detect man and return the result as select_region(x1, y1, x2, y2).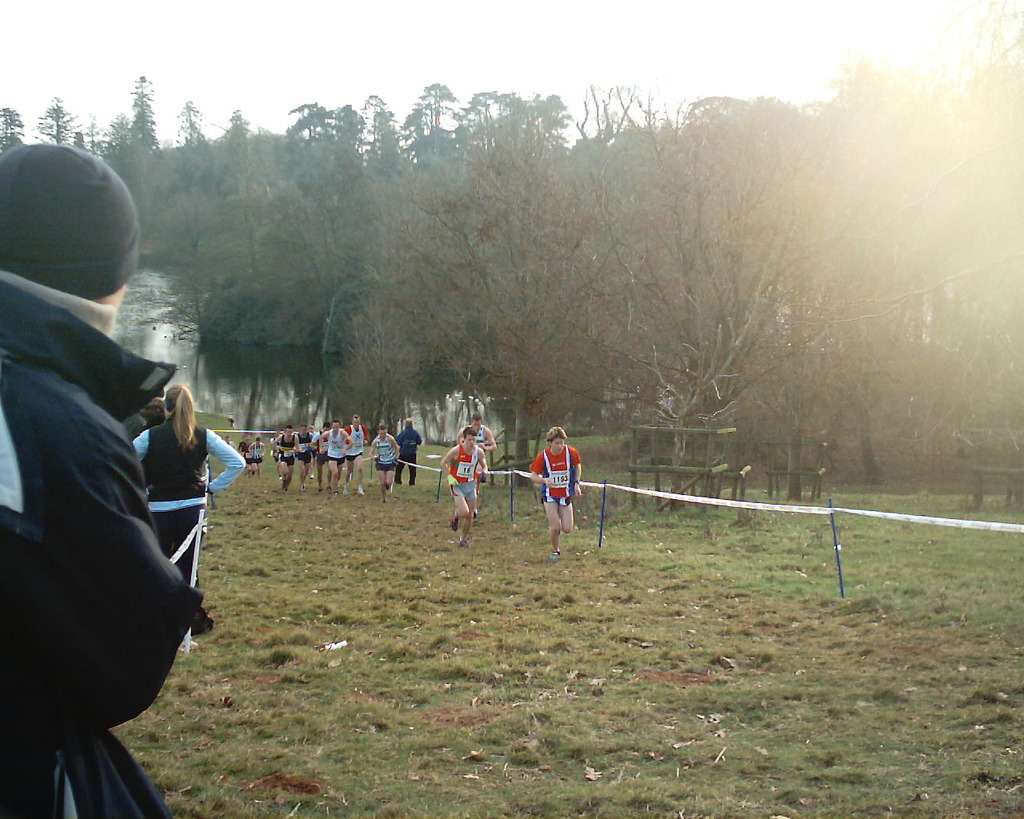
select_region(254, 433, 256, 467).
